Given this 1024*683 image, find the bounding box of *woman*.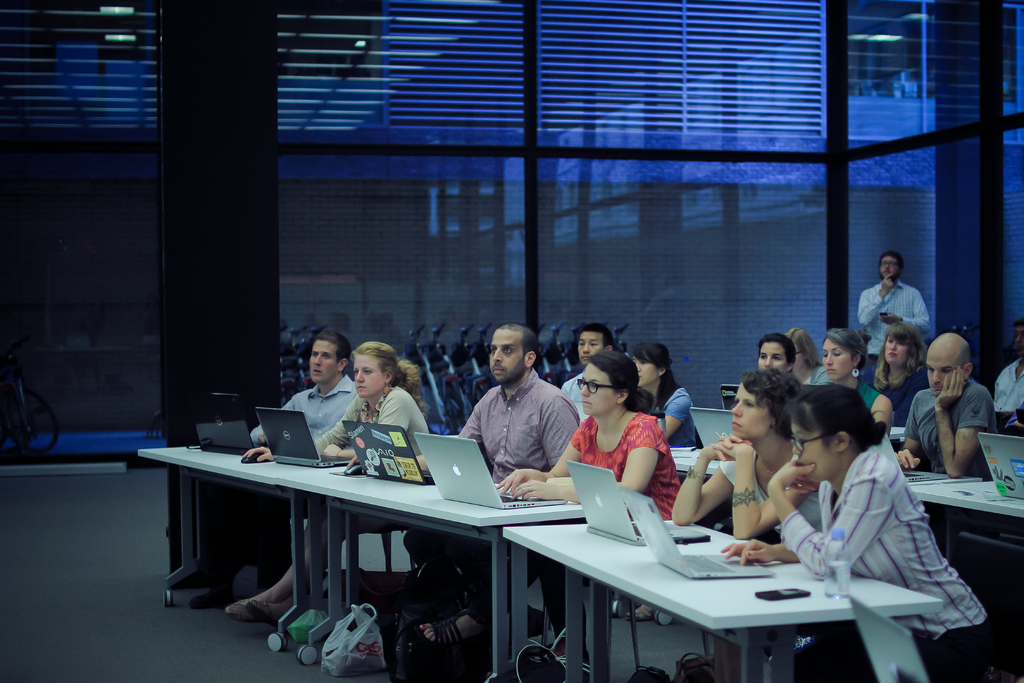
rect(624, 341, 701, 623).
